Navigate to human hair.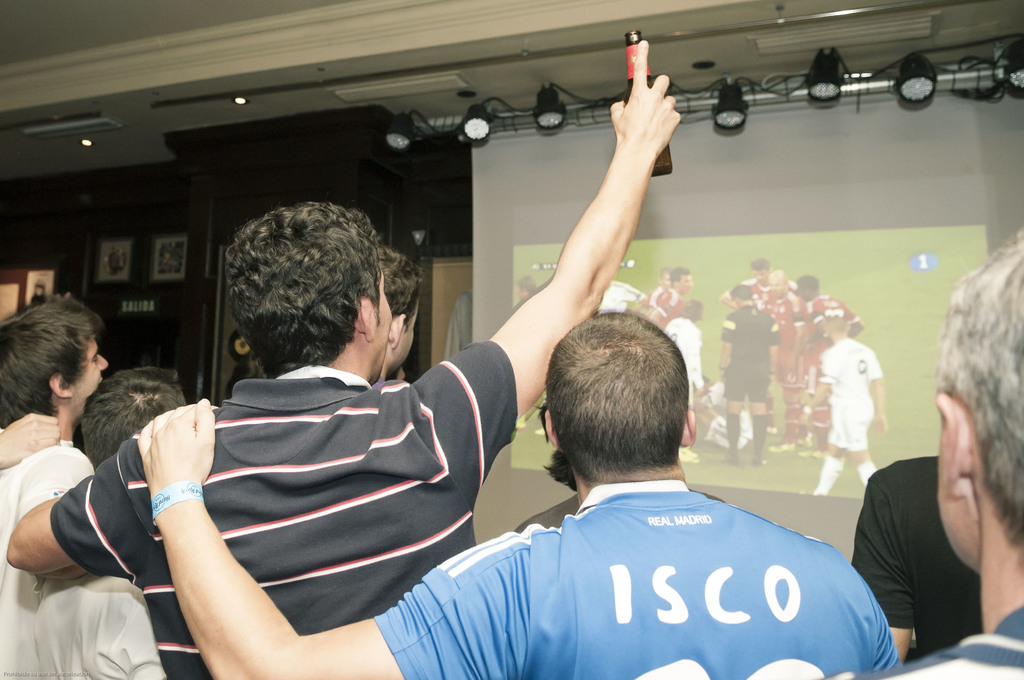
Navigation target: [379,244,425,332].
